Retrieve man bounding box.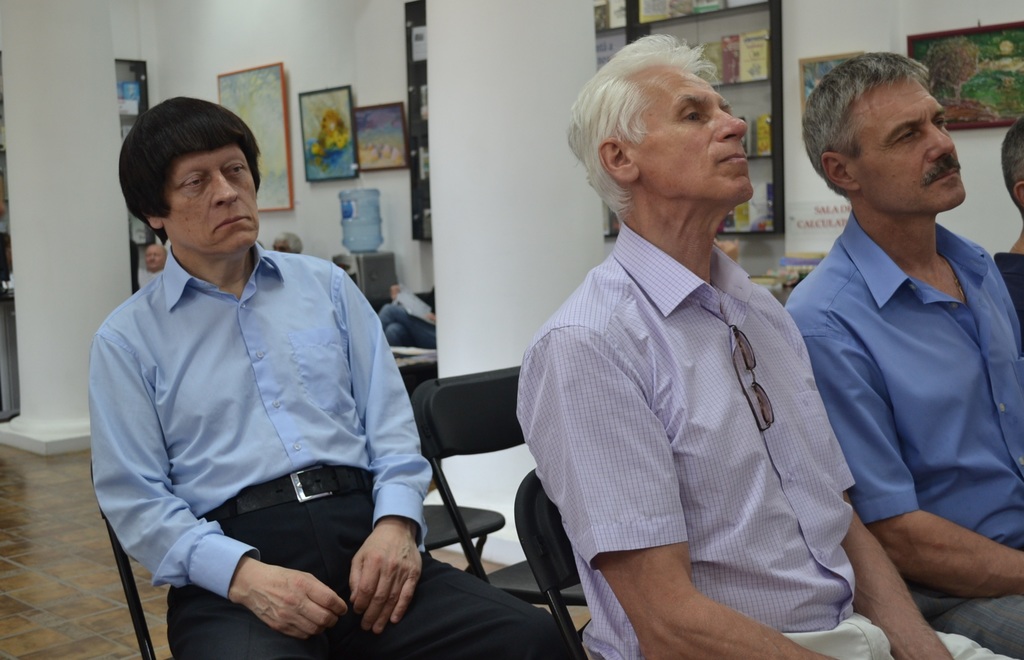
Bounding box: [x1=80, y1=88, x2=578, y2=659].
